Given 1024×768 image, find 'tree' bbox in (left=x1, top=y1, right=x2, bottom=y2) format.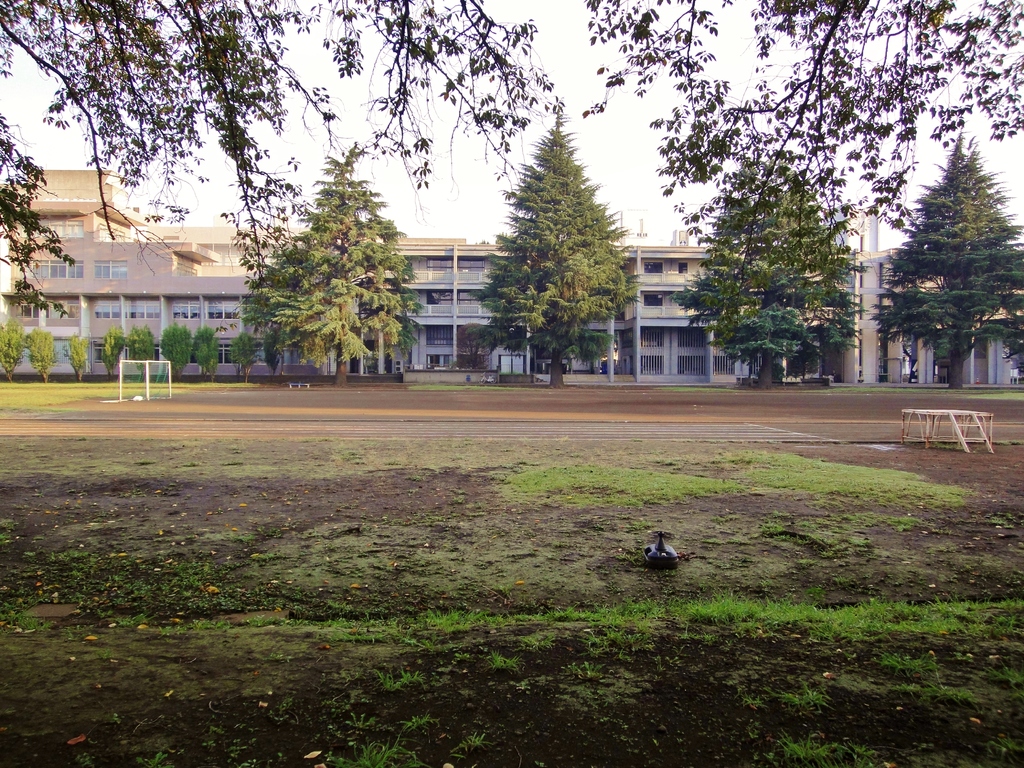
(left=244, top=148, right=421, bottom=384).
